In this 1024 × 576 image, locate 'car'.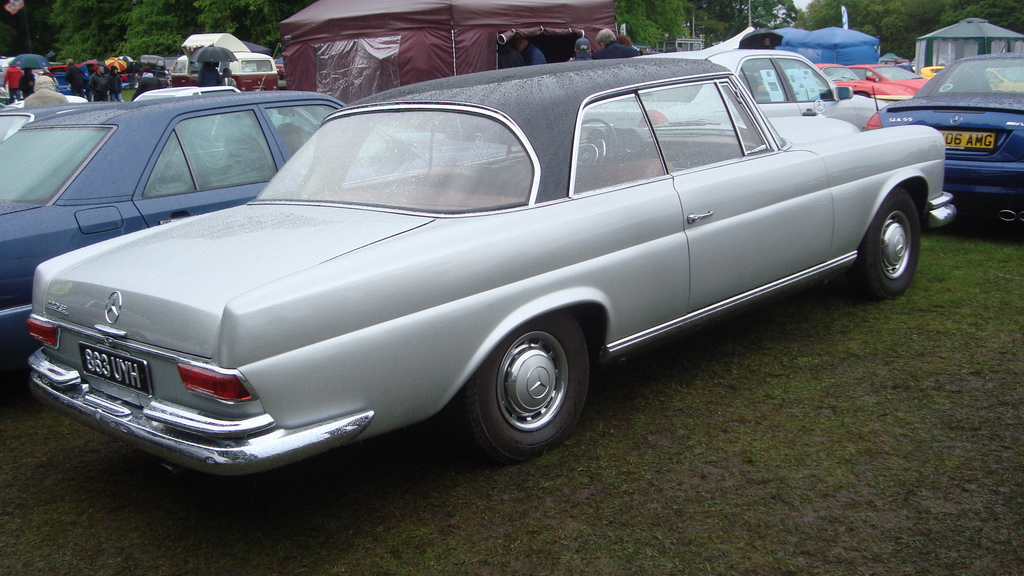
Bounding box: select_region(0, 99, 109, 143).
